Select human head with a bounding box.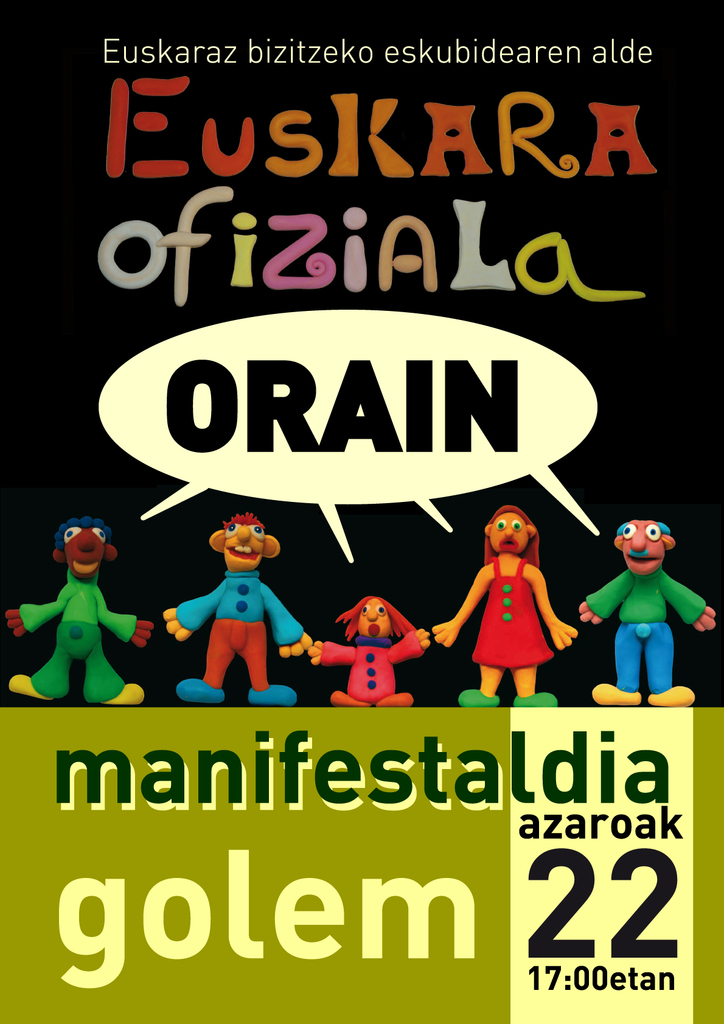
{"left": 483, "top": 502, "right": 536, "bottom": 551}.
